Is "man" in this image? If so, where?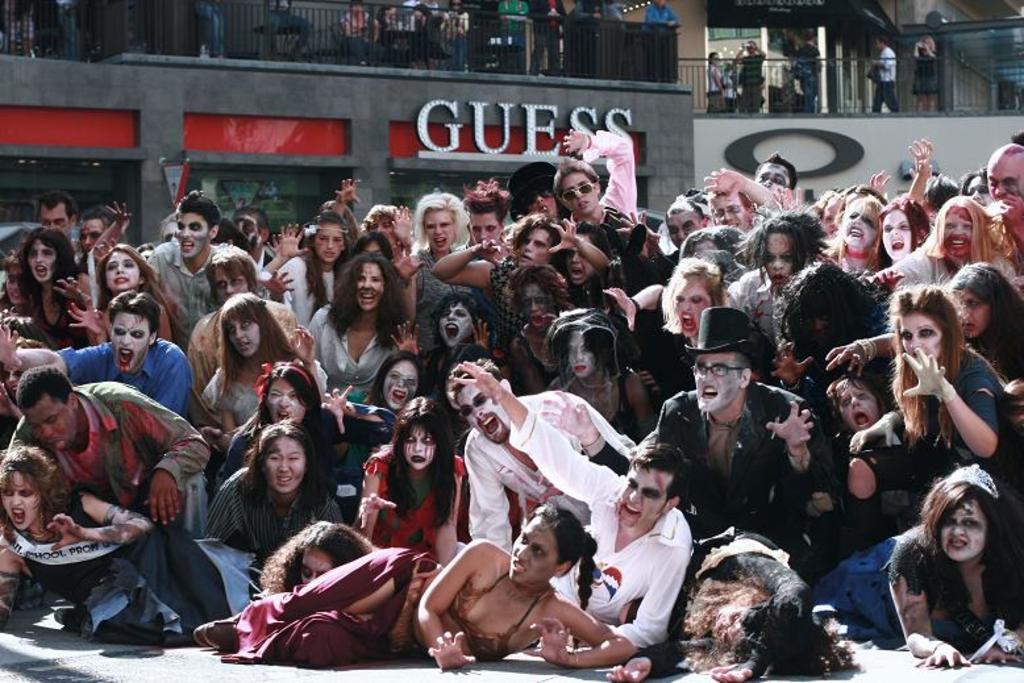
Yes, at <box>0,288,197,420</box>.
